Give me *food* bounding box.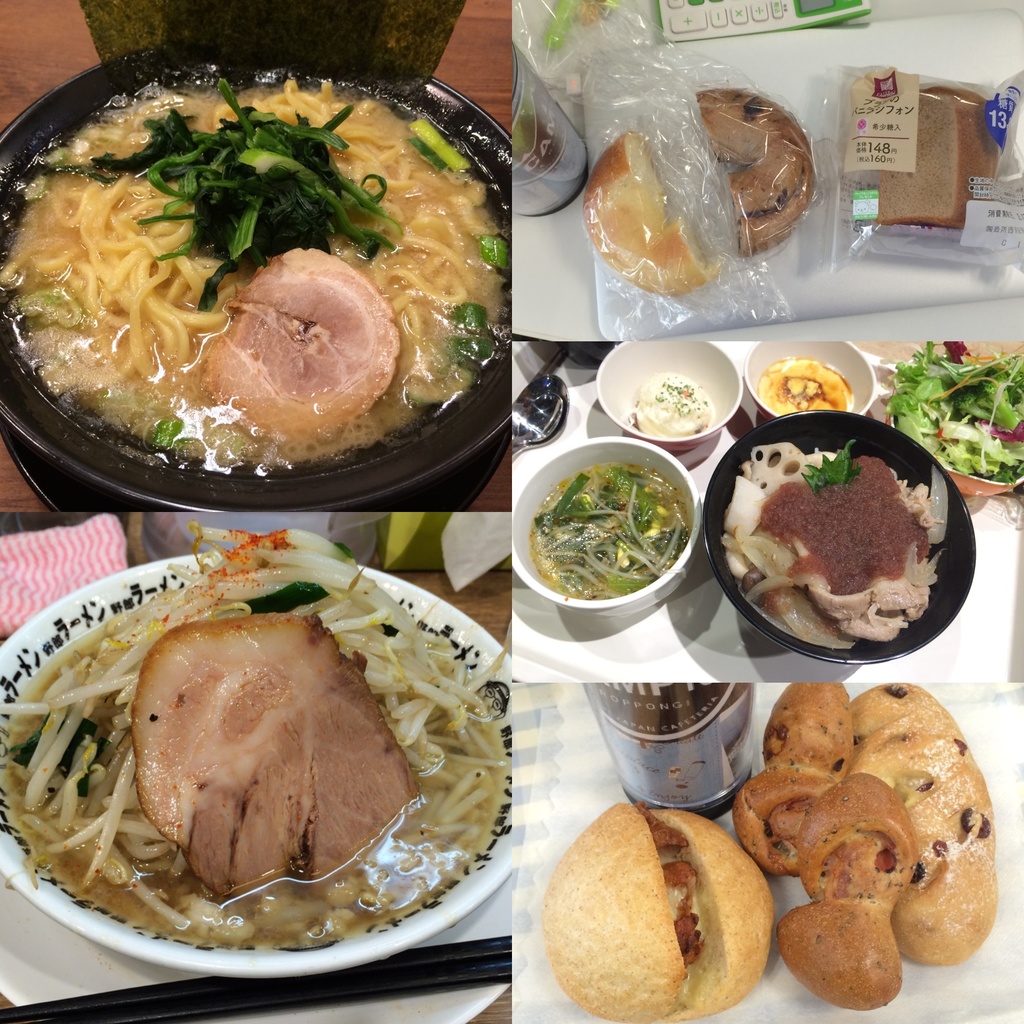
<bbox>625, 364, 711, 436</bbox>.
